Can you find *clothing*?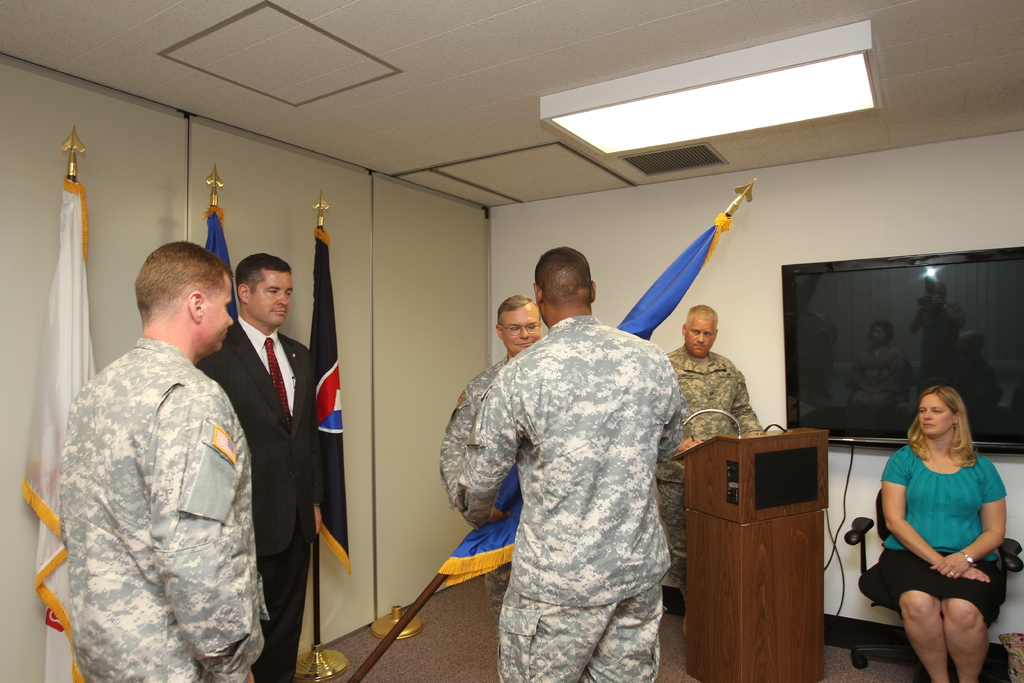
Yes, bounding box: box=[858, 444, 1010, 618].
